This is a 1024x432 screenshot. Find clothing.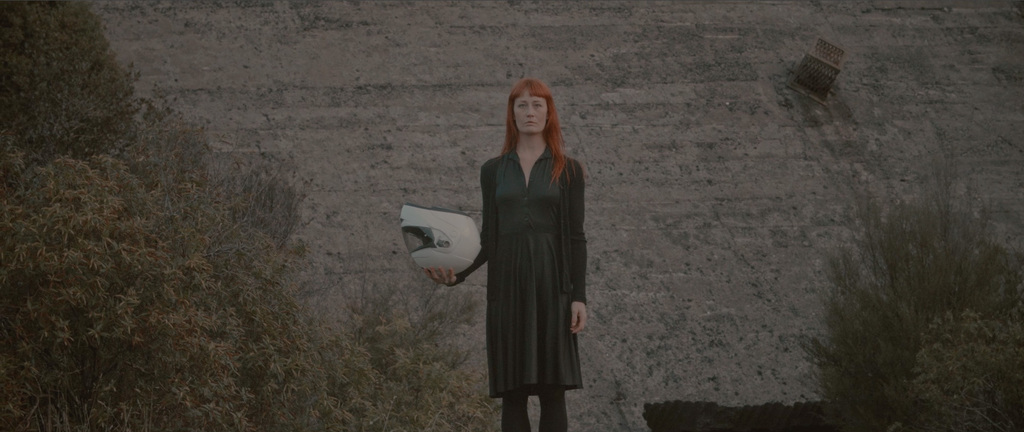
Bounding box: {"left": 455, "top": 124, "right": 597, "bottom": 402}.
